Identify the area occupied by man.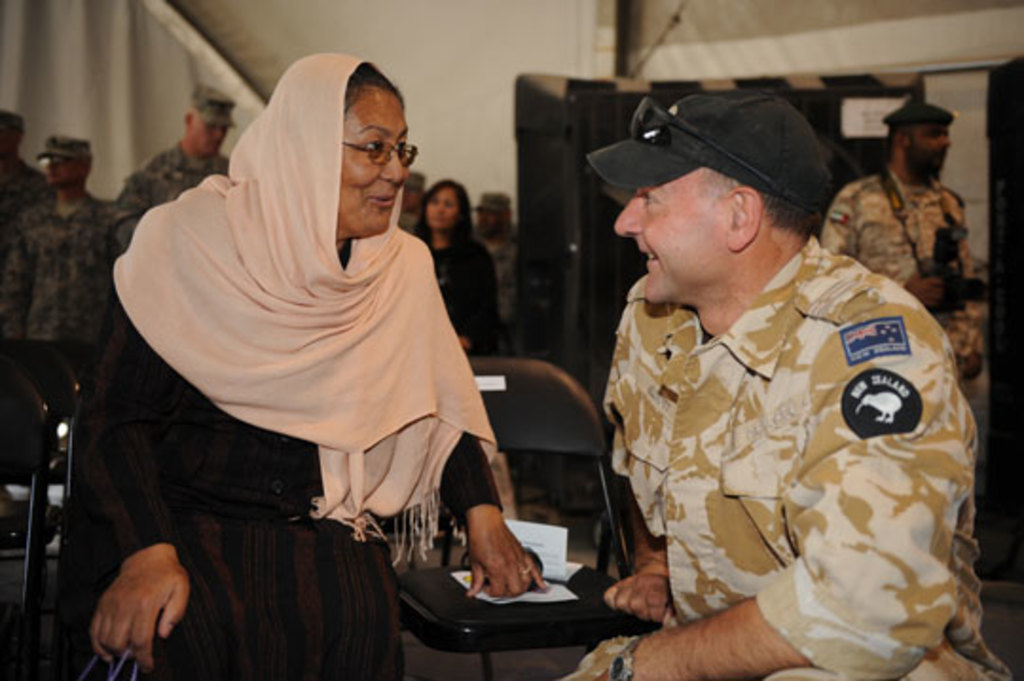
Area: <box>119,87,233,195</box>.
